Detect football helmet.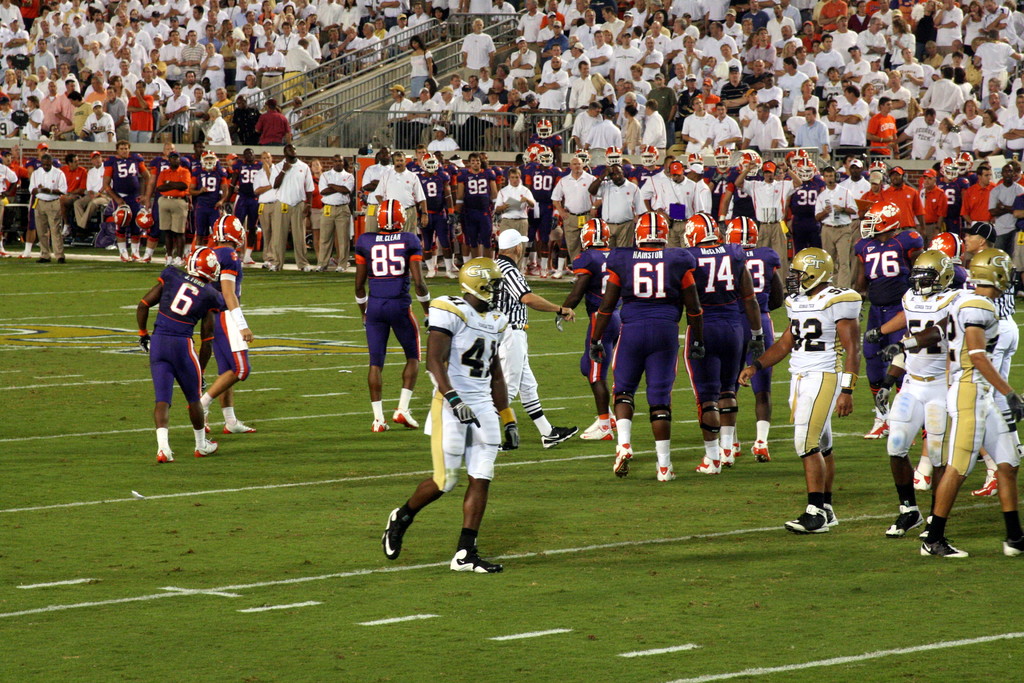
Detected at [577,214,607,248].
